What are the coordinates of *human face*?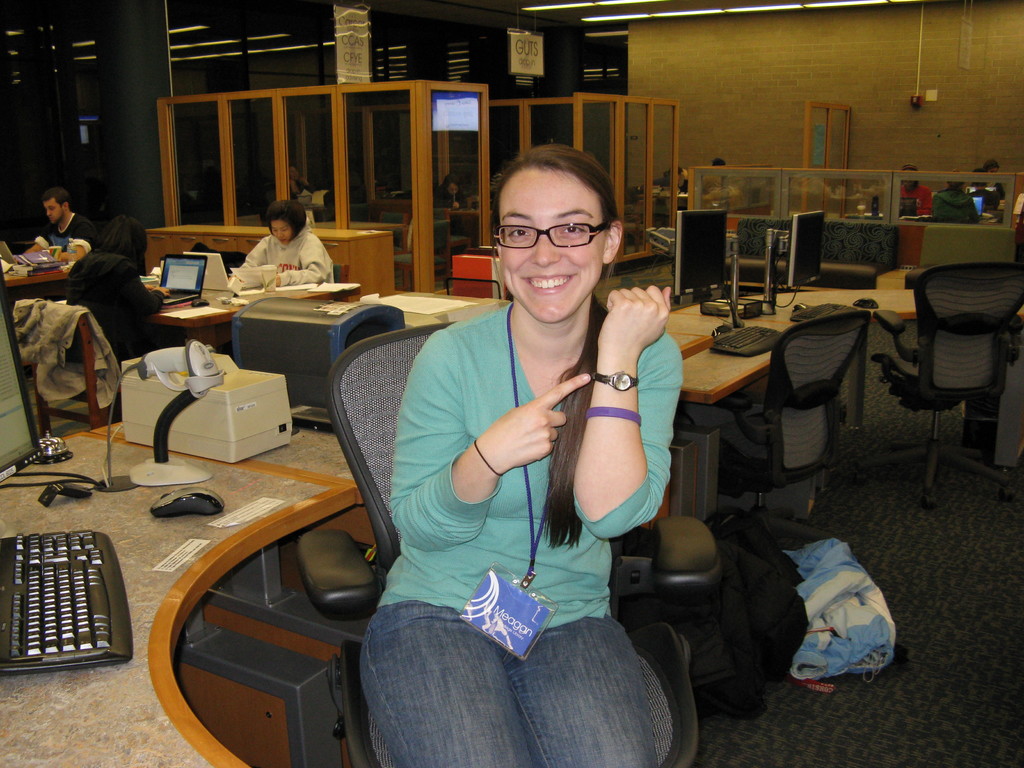
left=44, top=201, right=66, bottom=230.
